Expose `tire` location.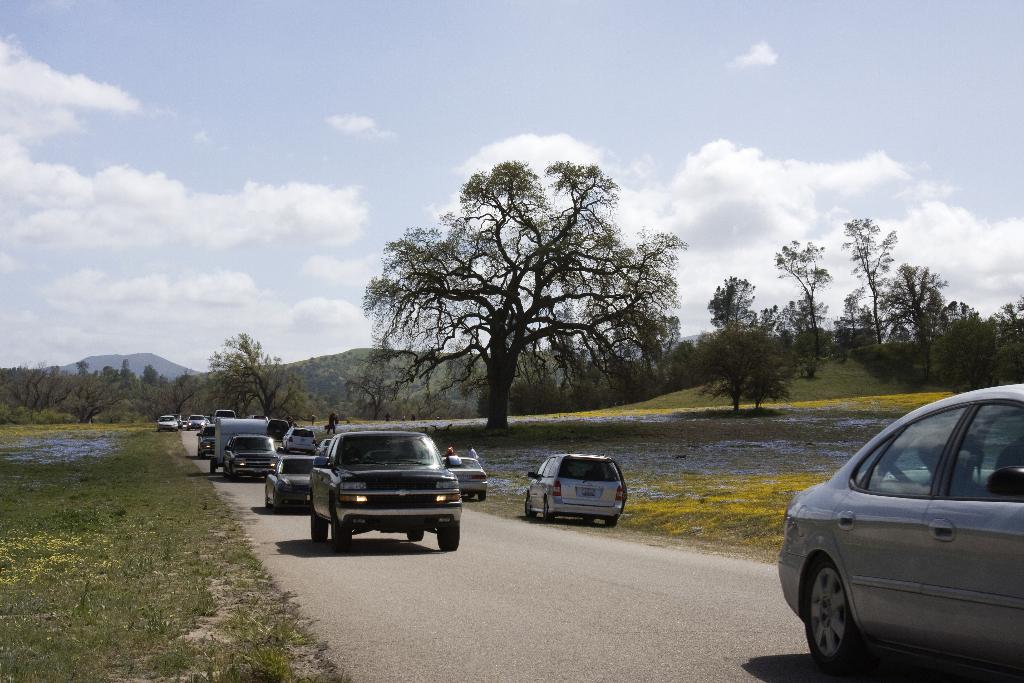
Exposed at rect(260, 493, 271, 509).
